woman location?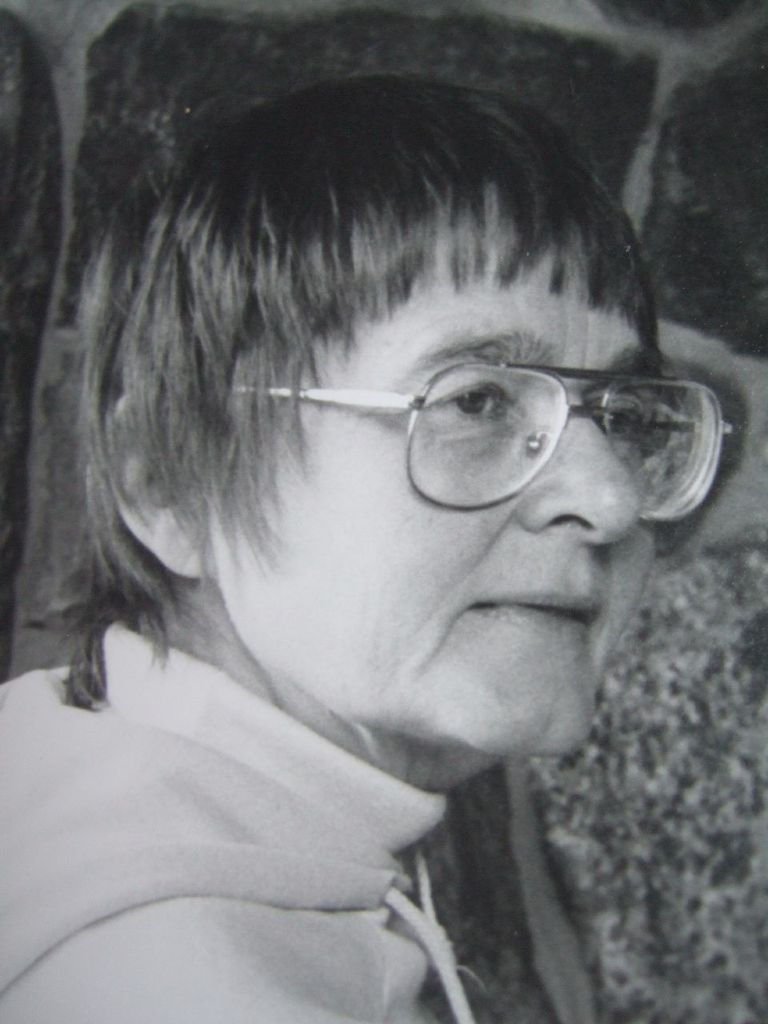
left=0, top=0, right=750, bottom=1010
